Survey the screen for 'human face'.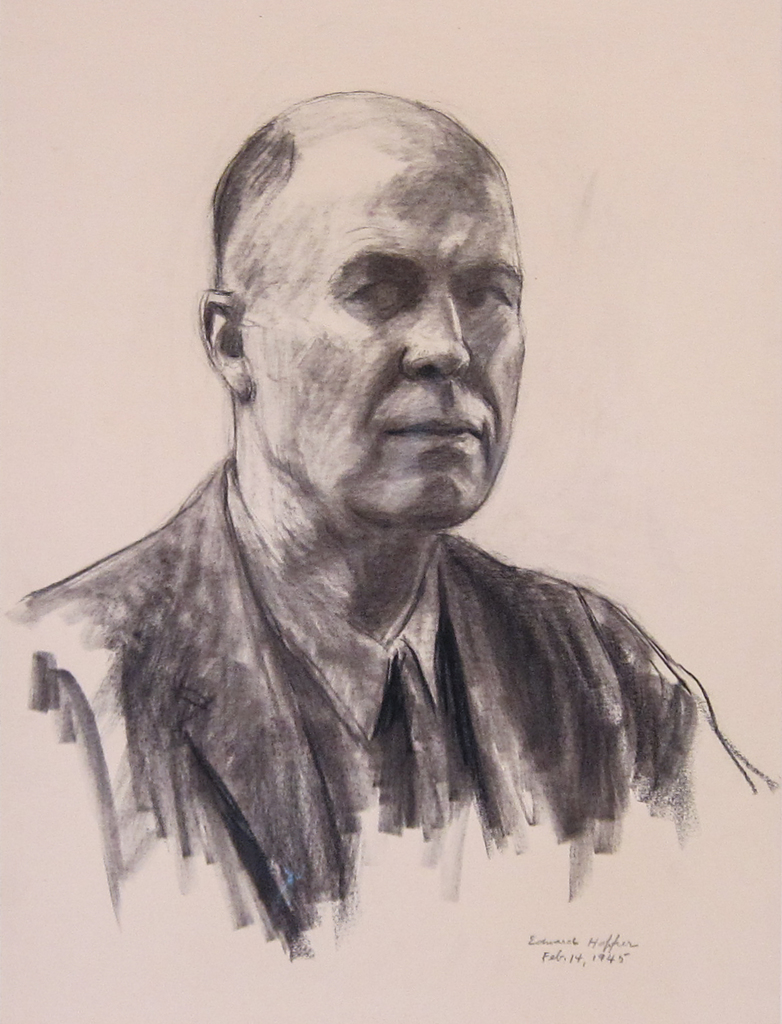
Survey found: (left=250, top=108, right=525, bottom=526).
